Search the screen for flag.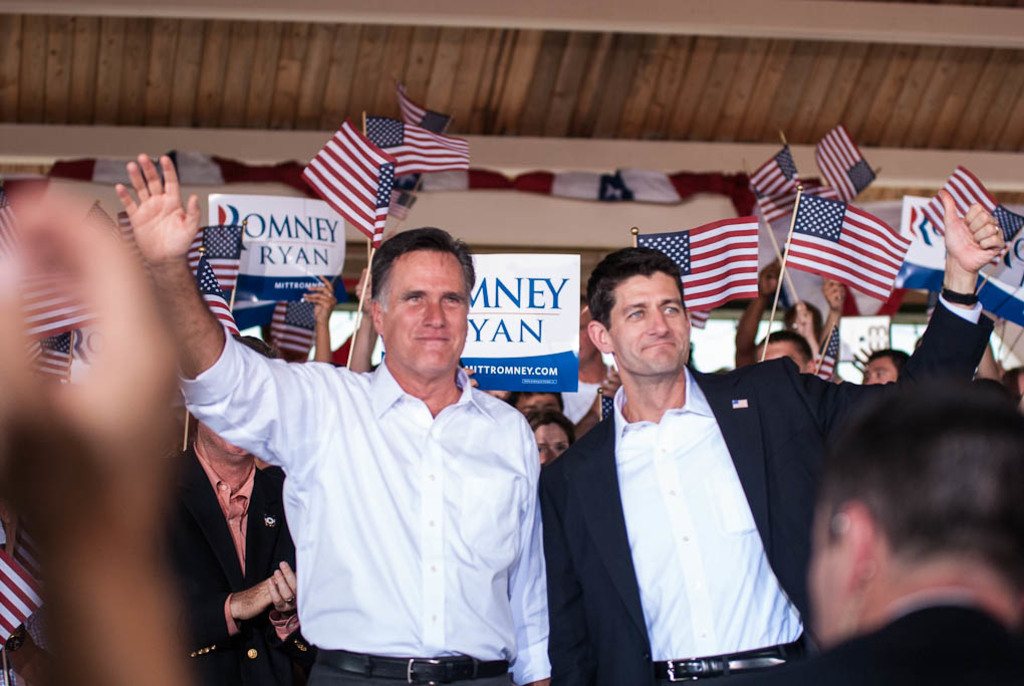
Found at bbox=[79, 197, 111, 227].
